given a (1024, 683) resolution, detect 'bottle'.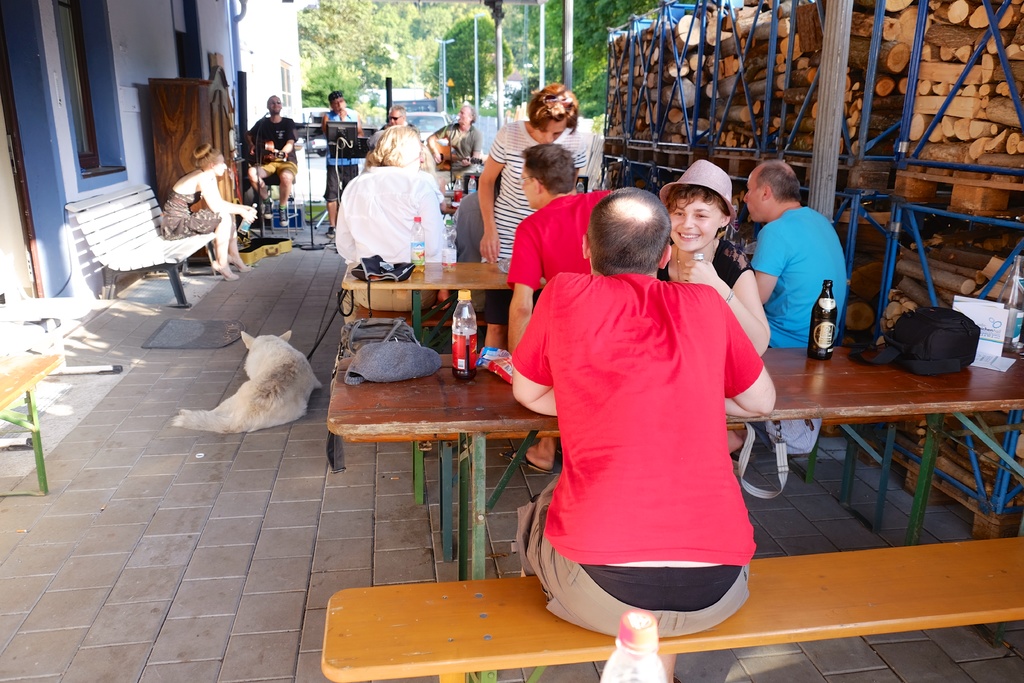
select_region(449, 290, 478, 380).
